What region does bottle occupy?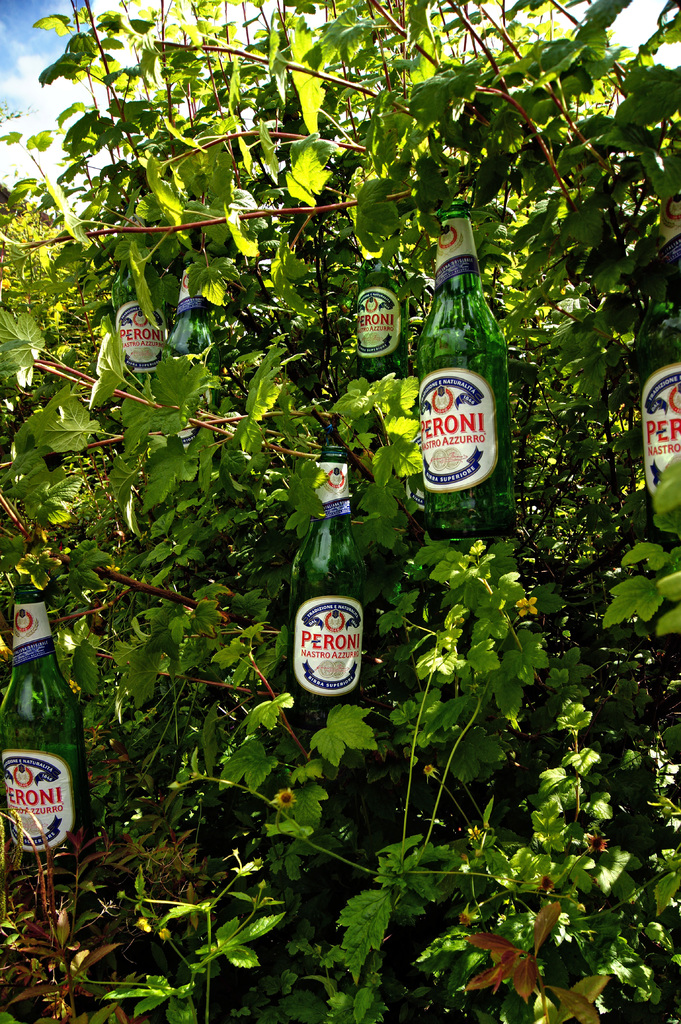
{"left": 0, "top": 582, "right": 92, "bottom": 860}.
